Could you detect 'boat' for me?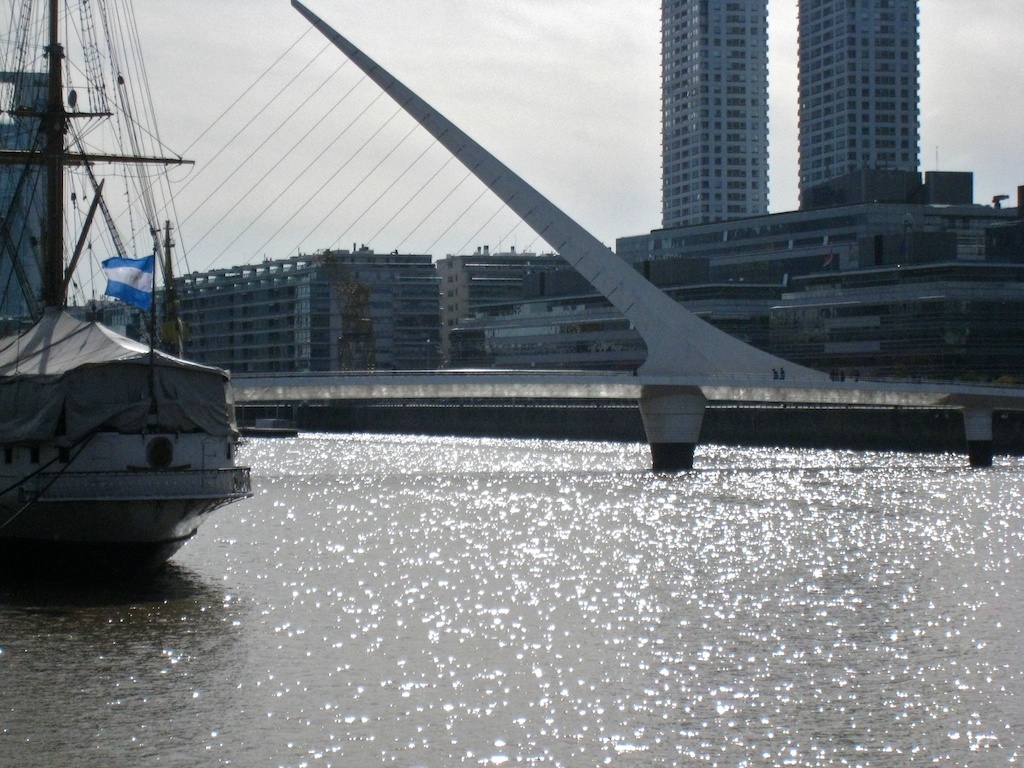
Detection result: crop(7, 0, 254, 611).
